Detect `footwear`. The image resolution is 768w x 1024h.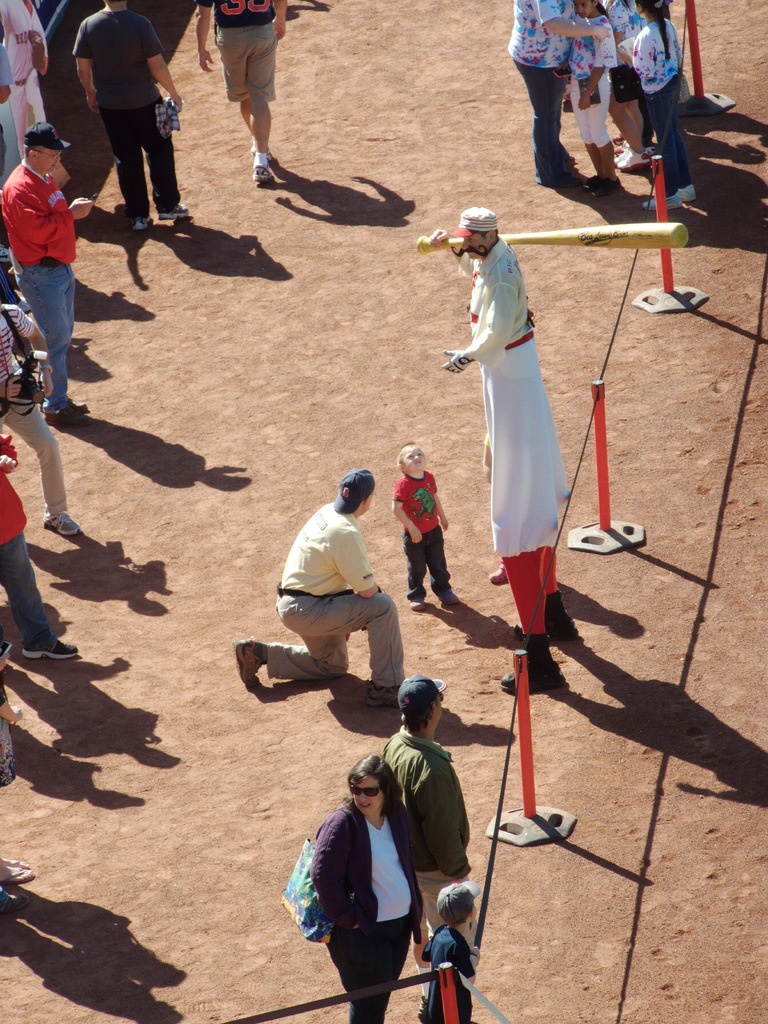
region(130, 214, 150, 227).
